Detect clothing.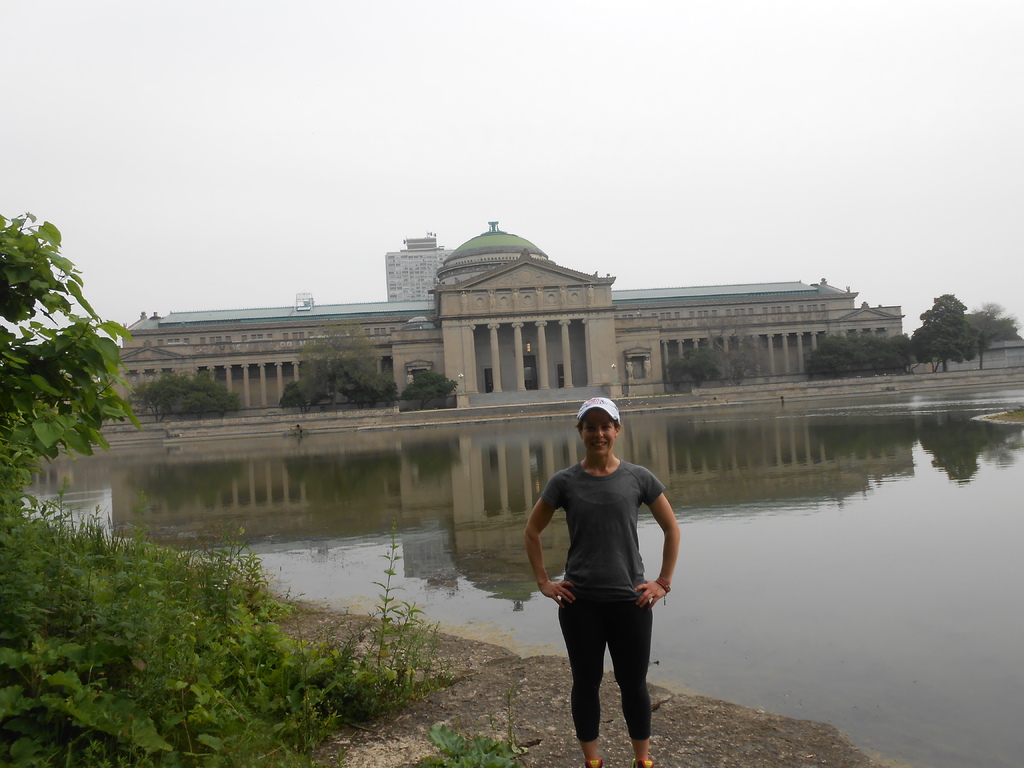
Detected at [left=537, top=434, right=680, bottom=724].
